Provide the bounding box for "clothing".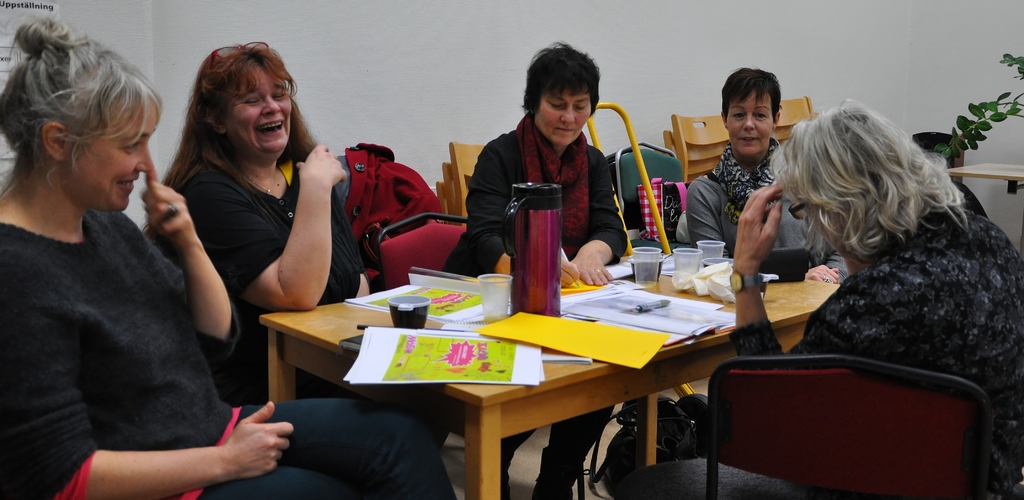
6, 136, 262, 499.
